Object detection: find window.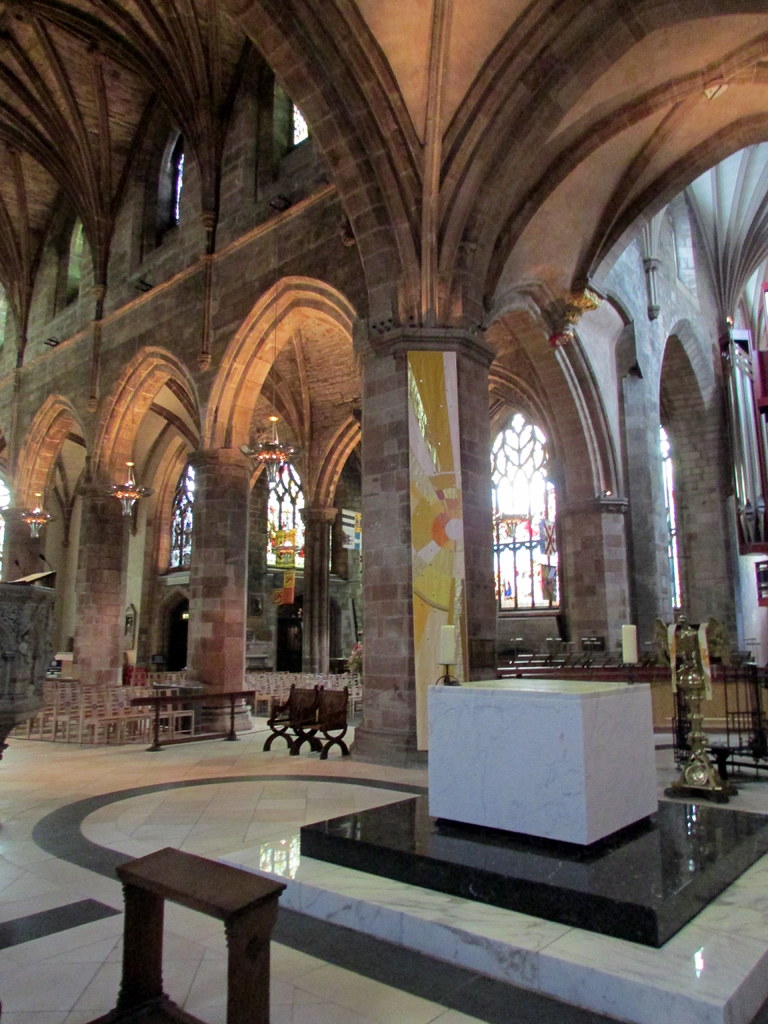
(500, 372, 594, 662).
